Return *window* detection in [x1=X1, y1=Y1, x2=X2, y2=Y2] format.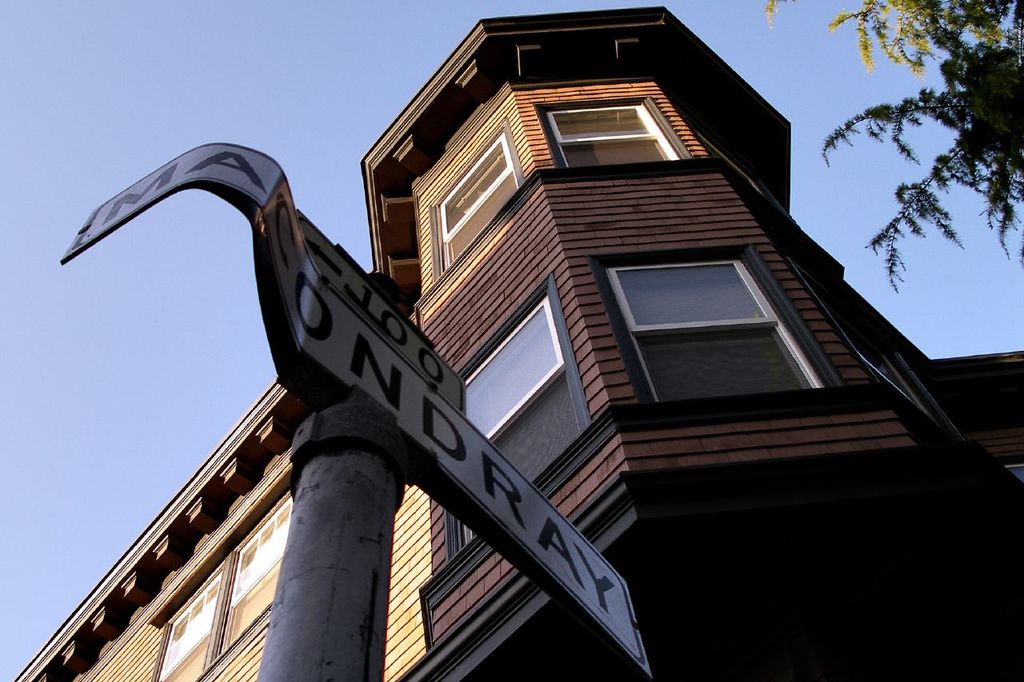
[x1=448, y1=291, x2=588, y2=559].
